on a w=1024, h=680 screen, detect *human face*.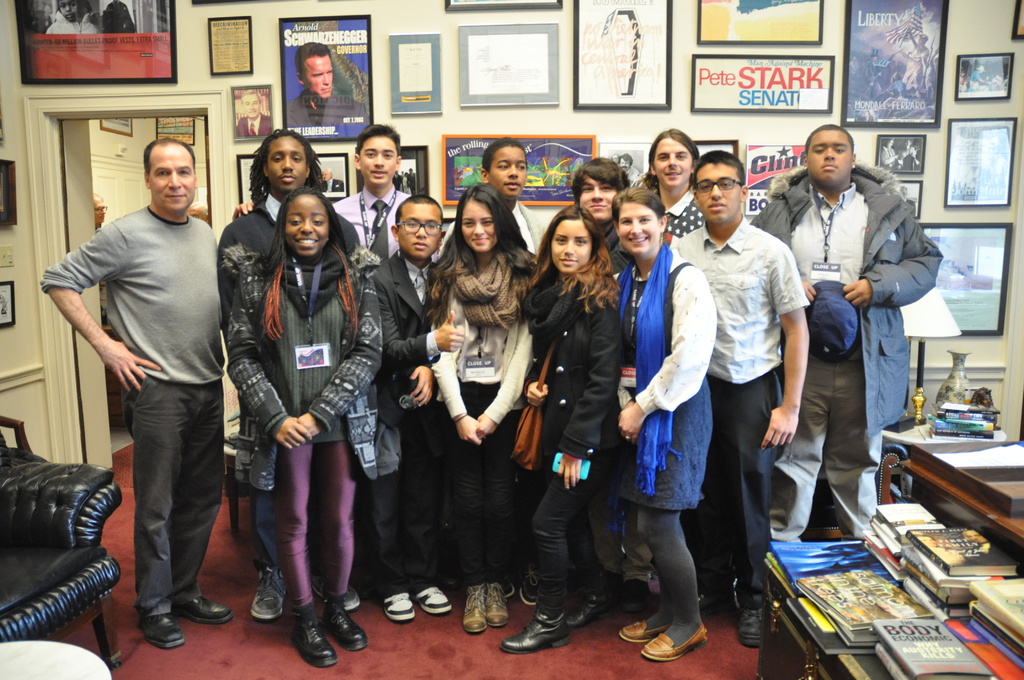
{"left": 359, "top": 138, "right": 400, "bottom": 184}.
